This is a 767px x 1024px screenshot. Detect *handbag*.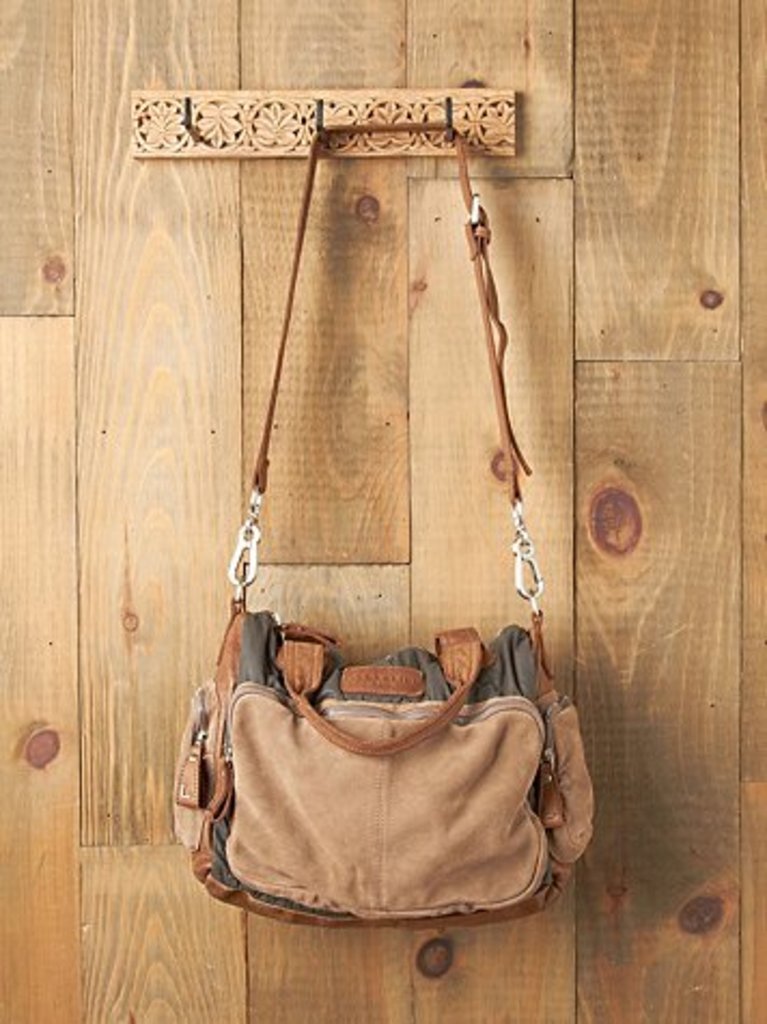
170/112/597/929.
